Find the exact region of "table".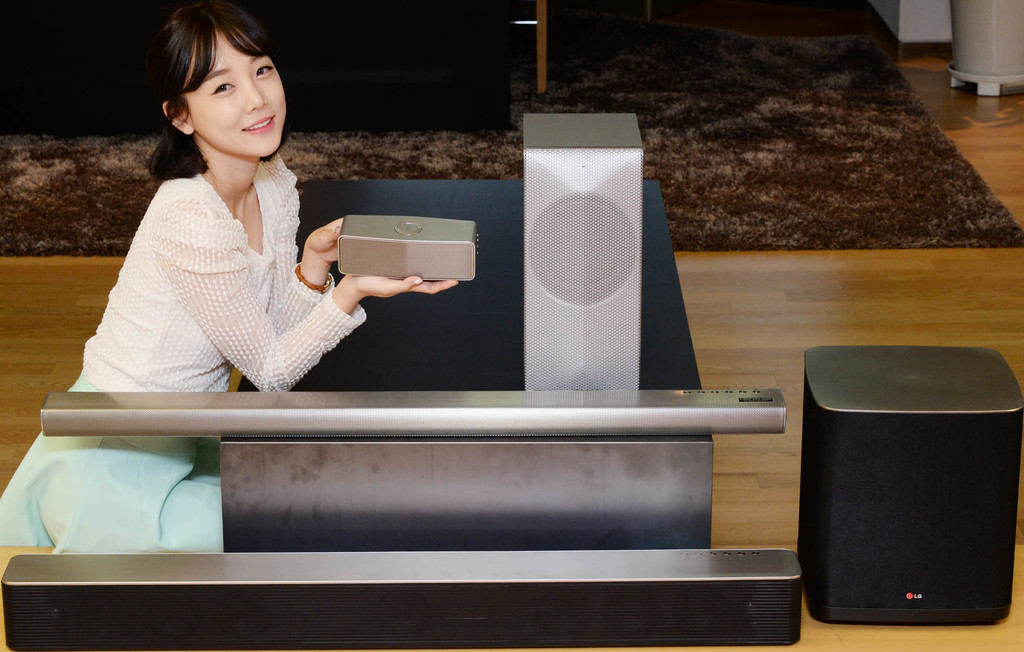
Exact region: <box>234,177,705,395</box>.
